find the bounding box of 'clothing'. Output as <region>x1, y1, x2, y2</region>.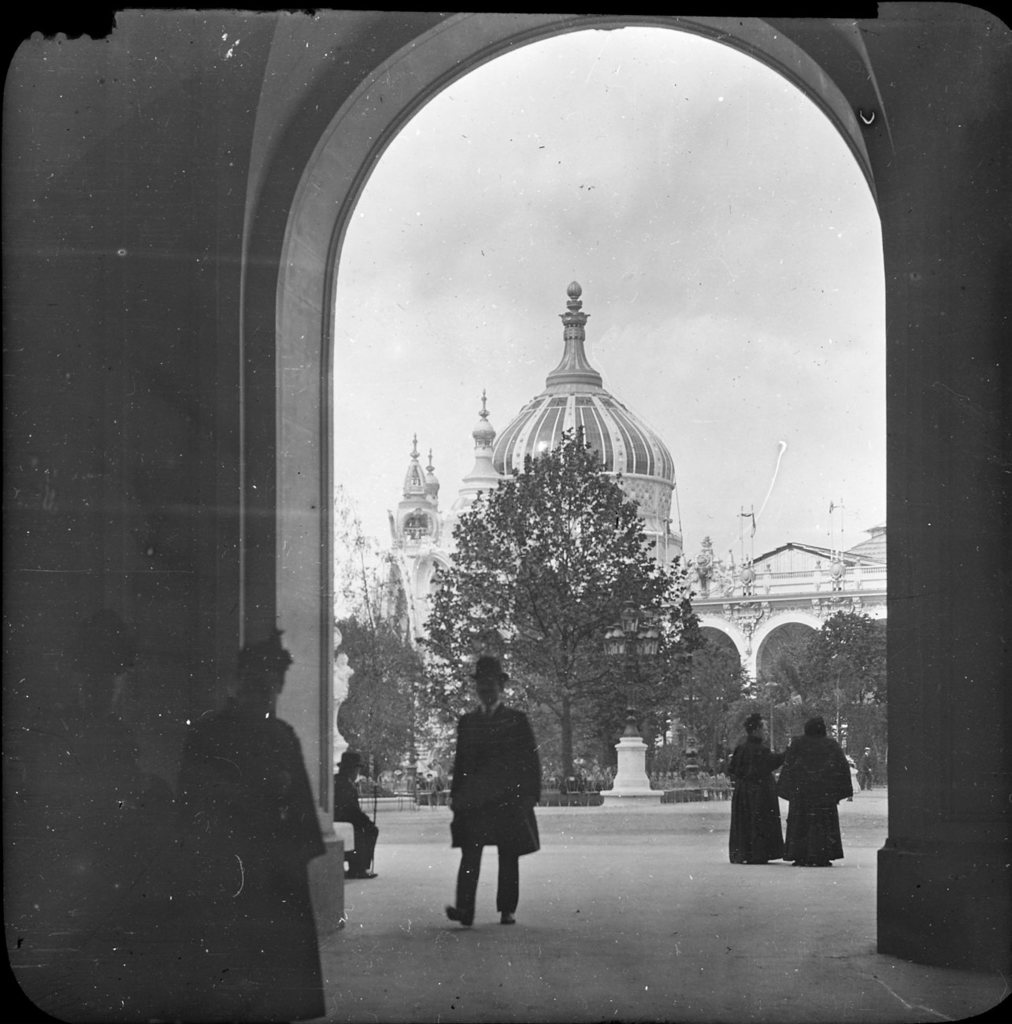
<region>334, 775, 380, 866</region>.
